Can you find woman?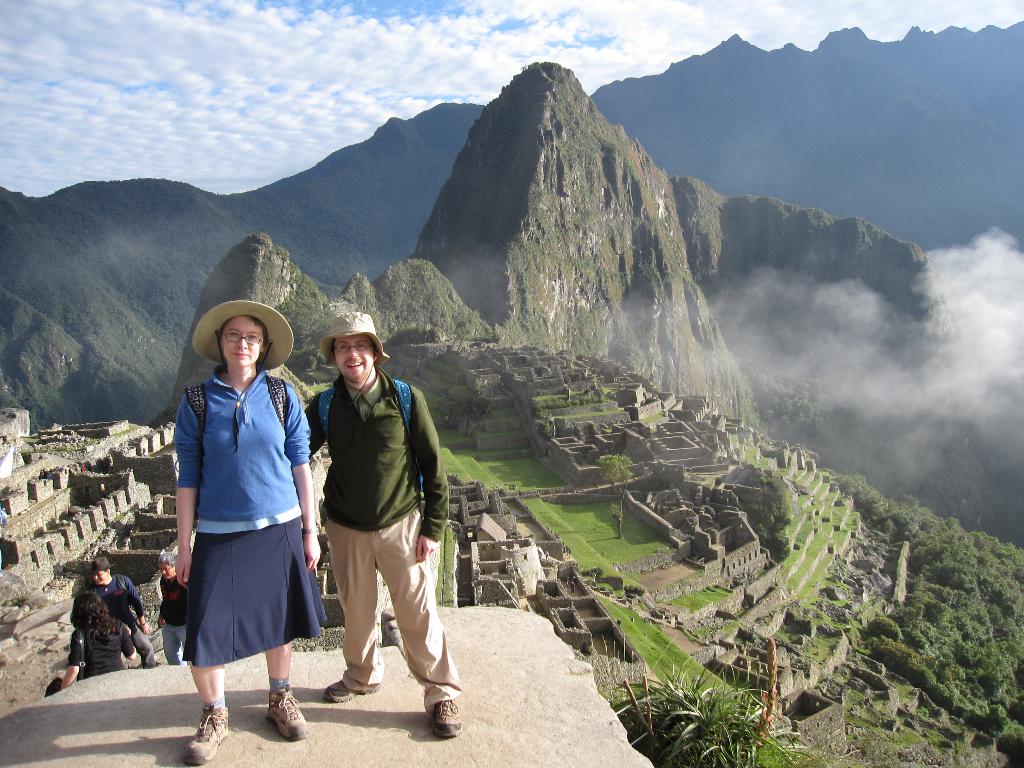
Yes, bounding box: [left=180, top=299, right=321, bottom=767].
